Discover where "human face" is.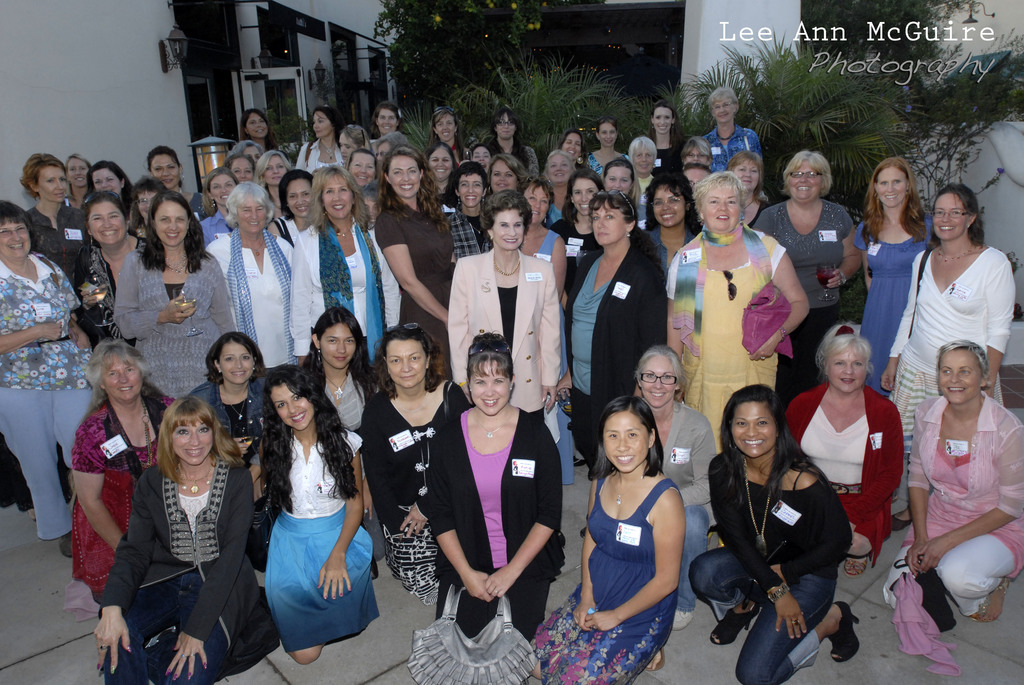
Discovered at [x1=323, y1=324, x2=354, y2=368].
